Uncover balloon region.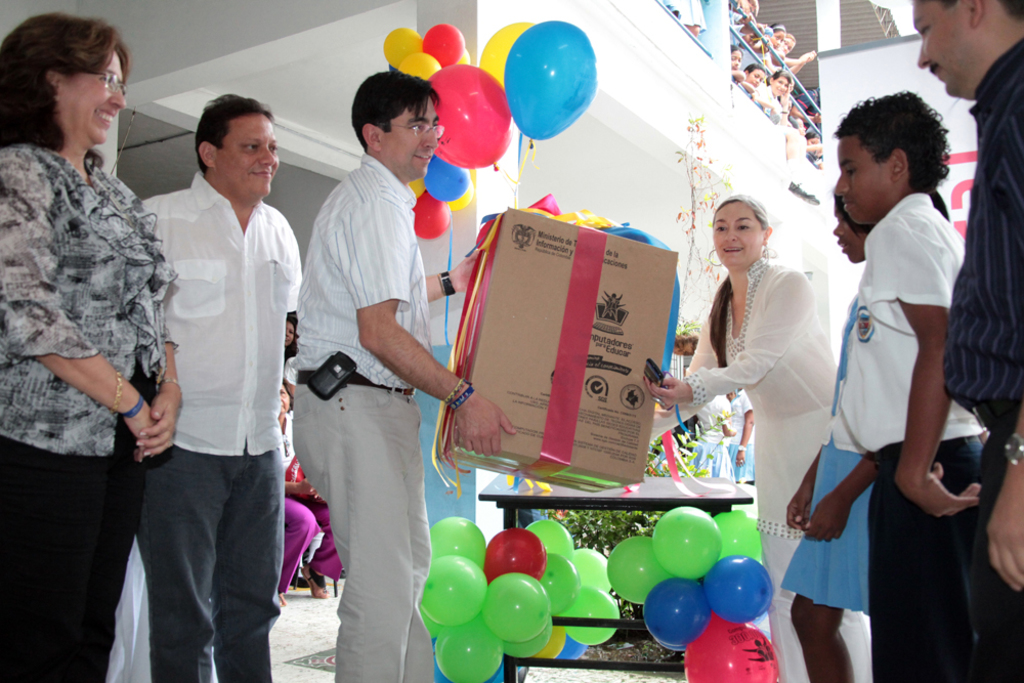
Uncovered: bbox=(399, 53, 442, 82).
